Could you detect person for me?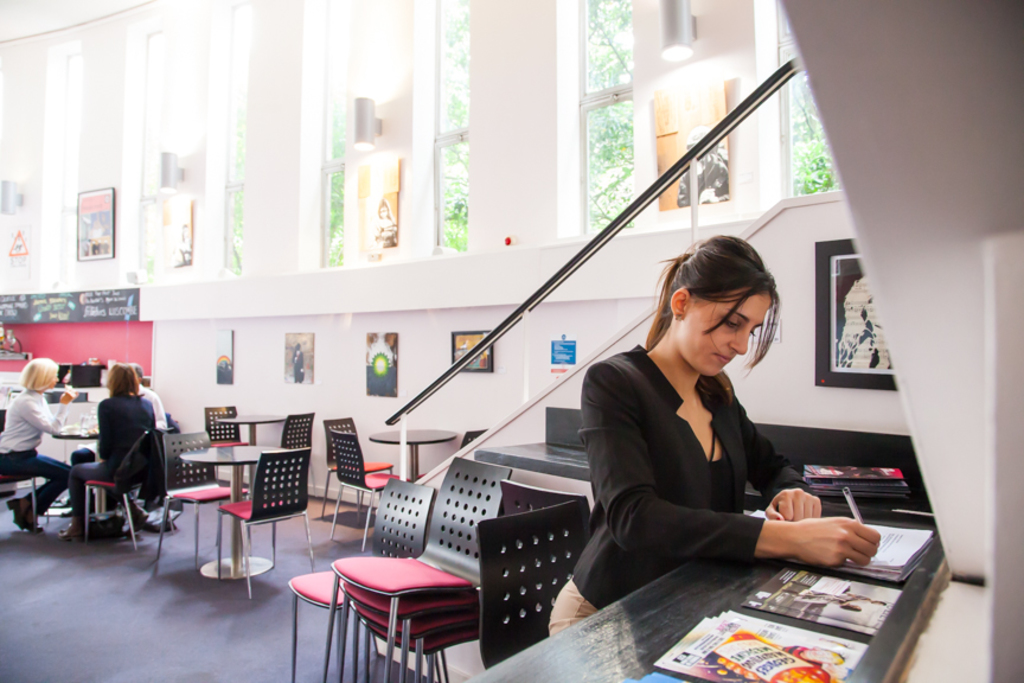
Detection result: bbox=(0, 357, 83, 536).
